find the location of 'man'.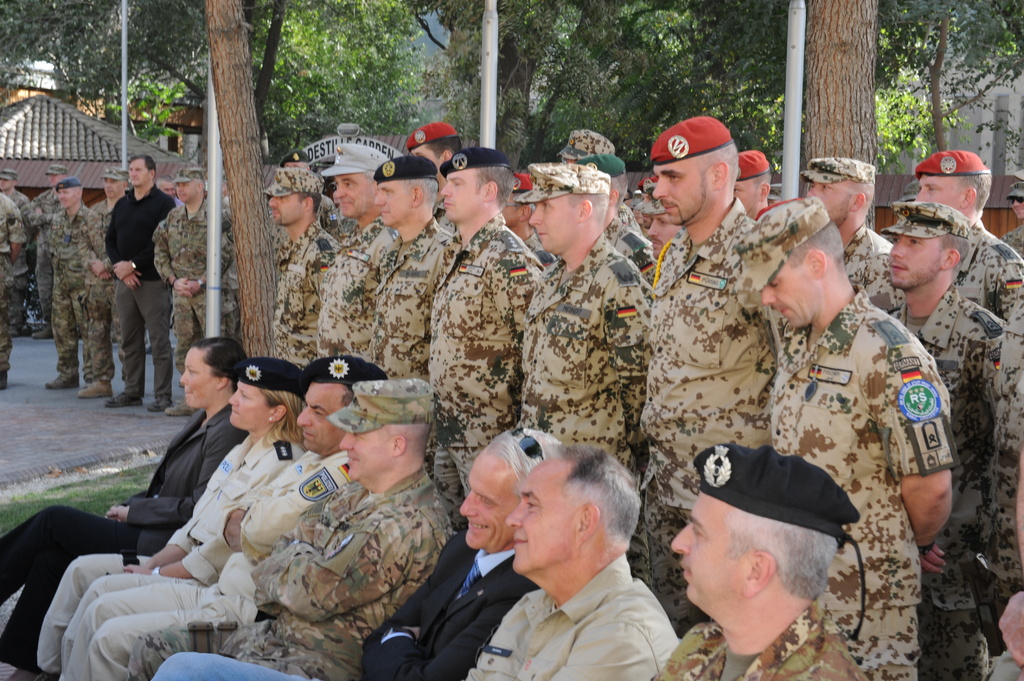
Location: (26,161,73,342).
